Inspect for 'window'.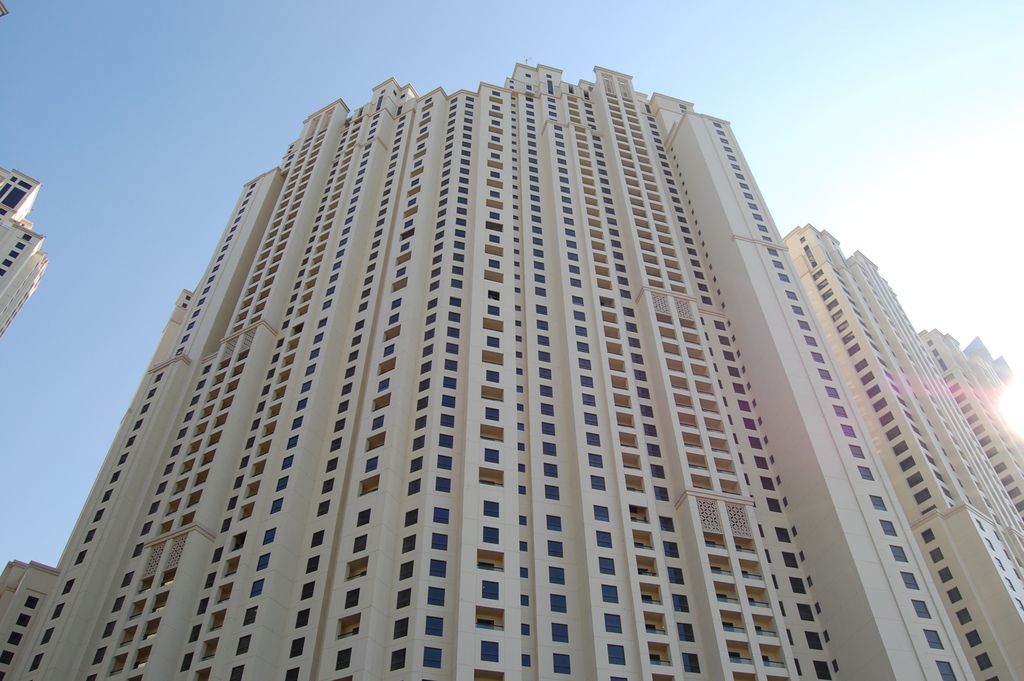
Inspection: (left=808, top=631, right=822, bottom=651).
